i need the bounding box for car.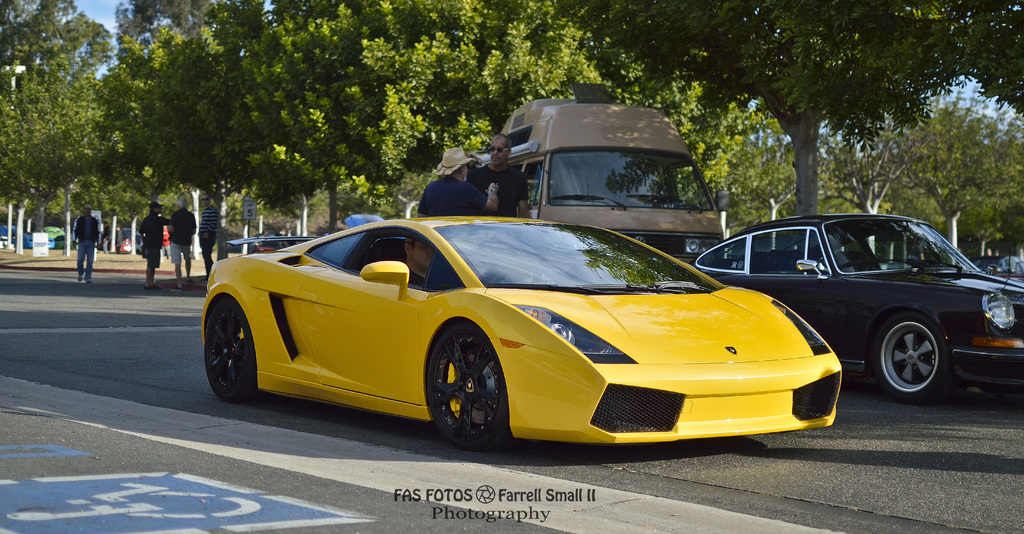
Here it is: 200 222 838 447.
